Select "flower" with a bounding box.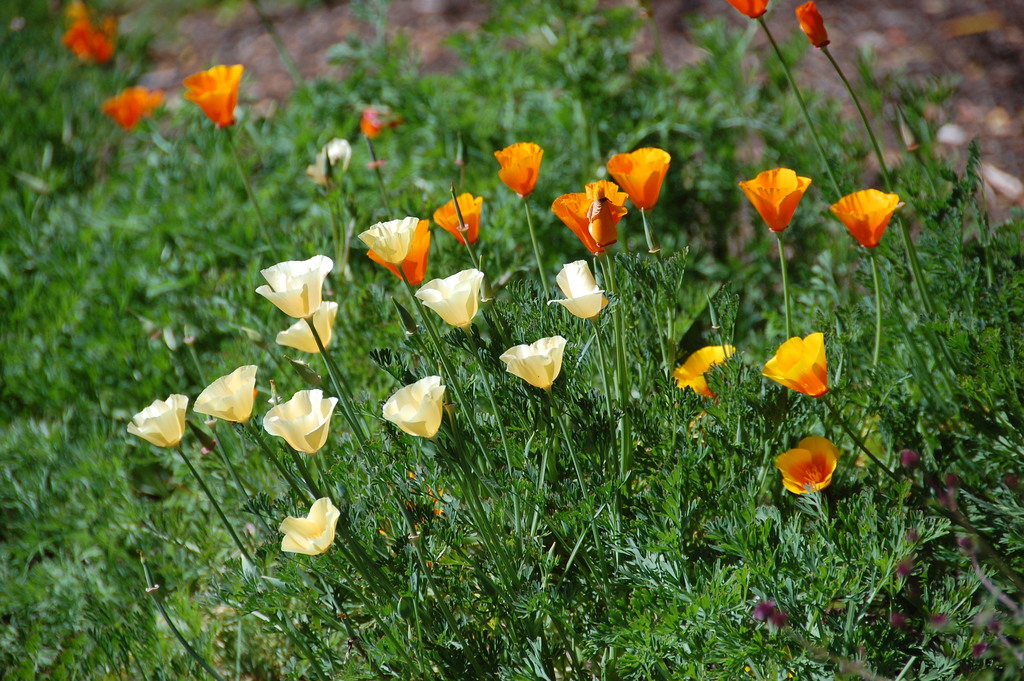
pyautogui.locateOnScreen(127, 393, 188, 445).
